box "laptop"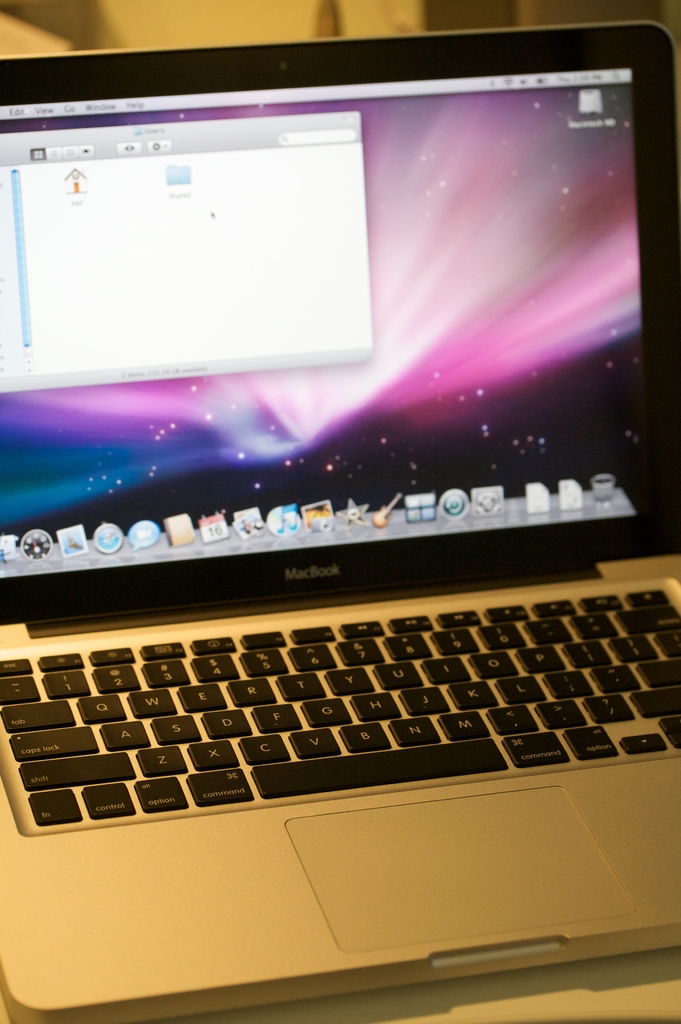
(x1=0, y1=36, x2=680, y2=1023)
